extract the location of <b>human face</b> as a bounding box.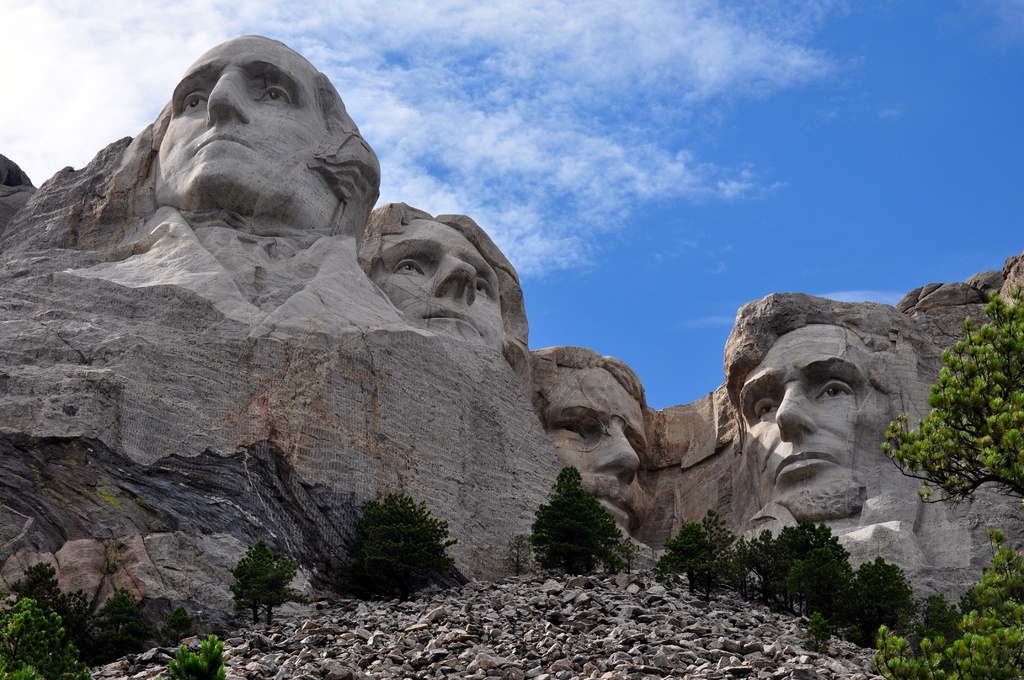
{"left": 534, "top": 363, "right": 645, "bottom": 526}.
